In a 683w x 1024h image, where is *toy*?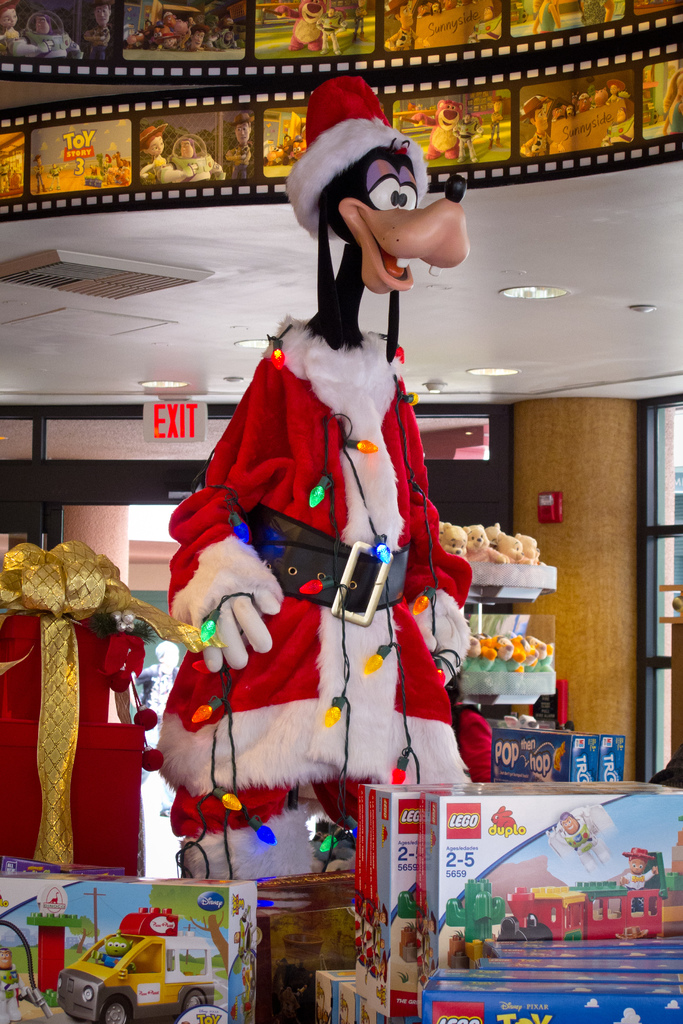
box(0, 0, 19, 53).
